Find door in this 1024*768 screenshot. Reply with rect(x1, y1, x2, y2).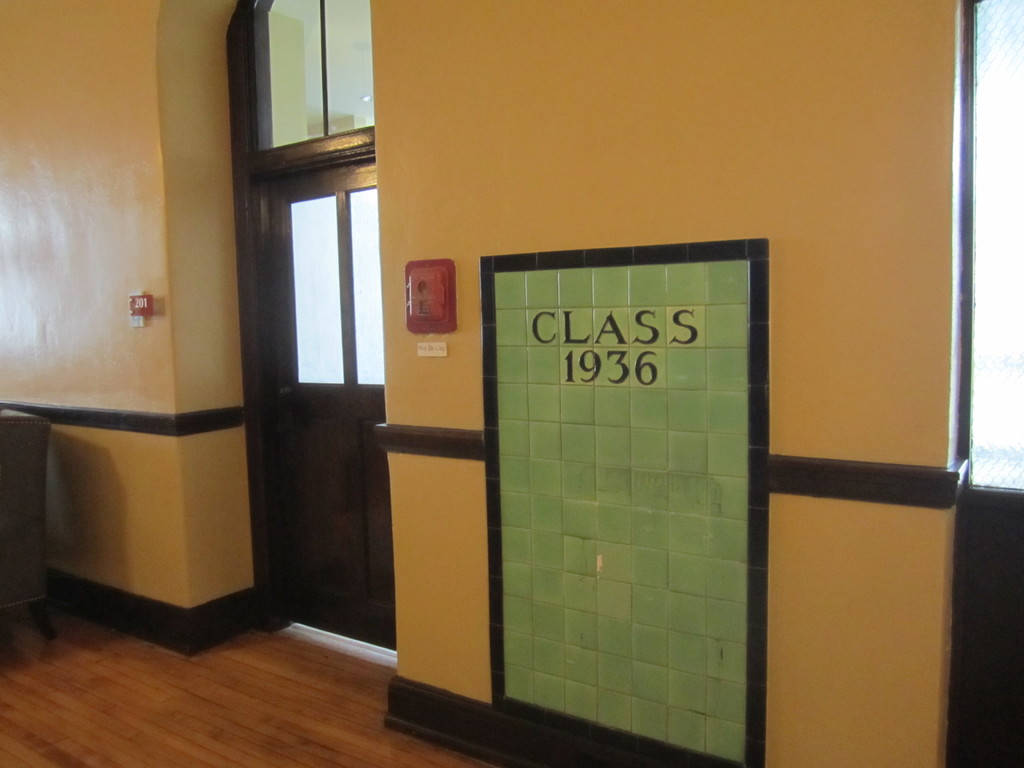
rect(272, 154, 394, 652).
